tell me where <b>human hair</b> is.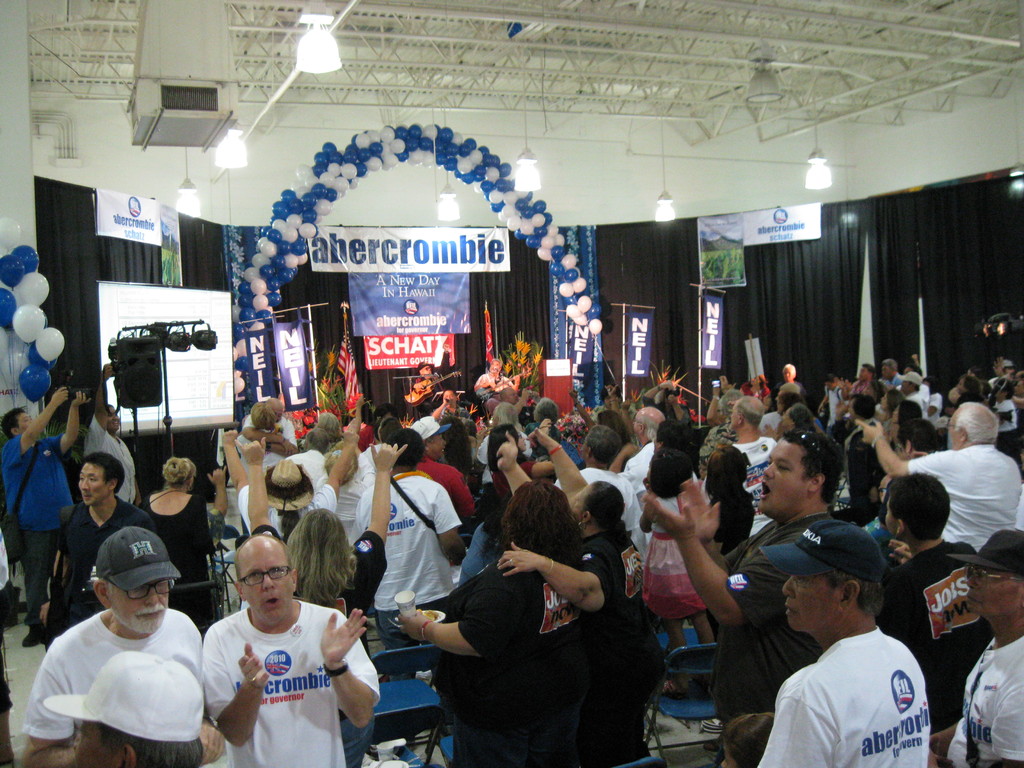
<b>human hair</b> is at (287,509,361,611).
